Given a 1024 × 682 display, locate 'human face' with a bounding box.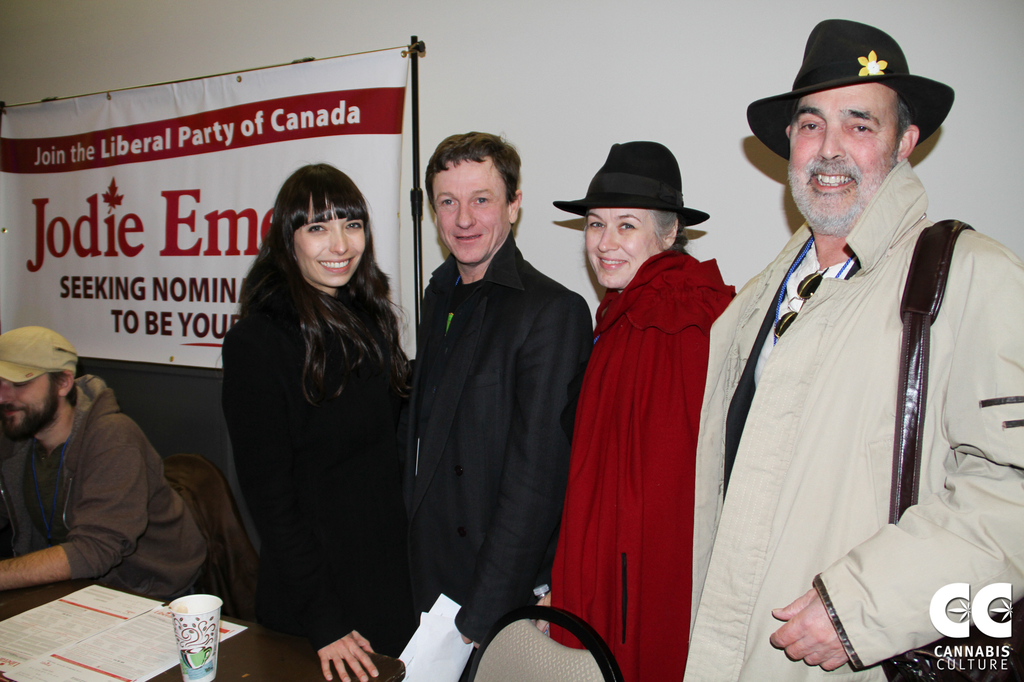
Located: (433, 154, 510, 264).
